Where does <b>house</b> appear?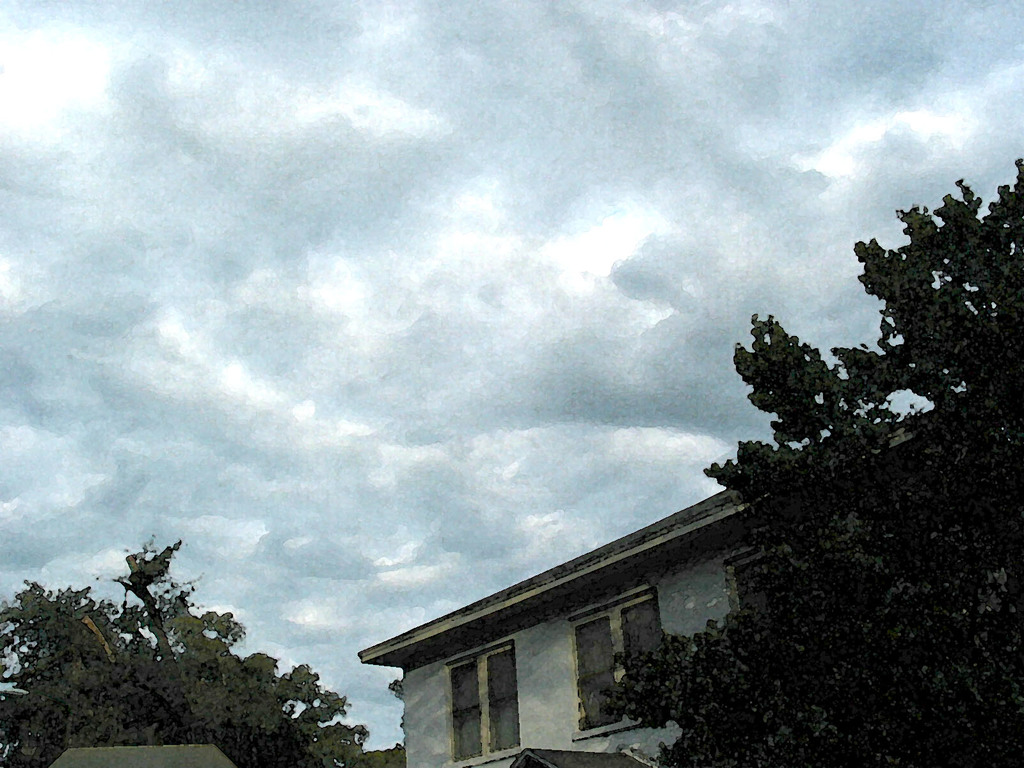
Appears at region(355, 358, 1023, 767).
